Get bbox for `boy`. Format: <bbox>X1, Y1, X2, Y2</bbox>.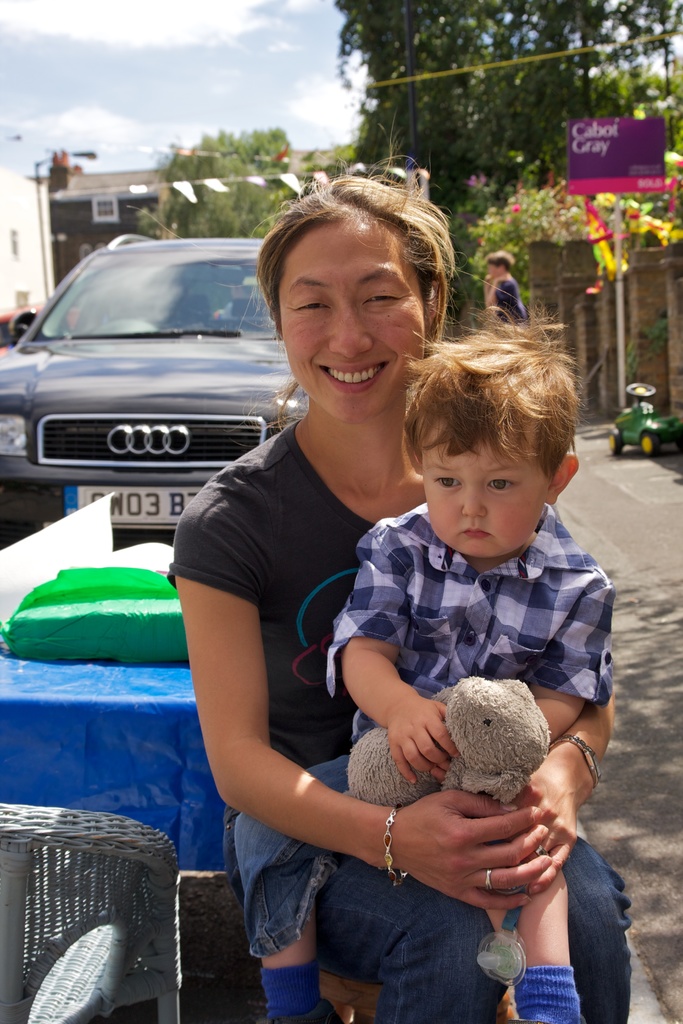
<bbox>201, 256, 589, 999</bbox>.
